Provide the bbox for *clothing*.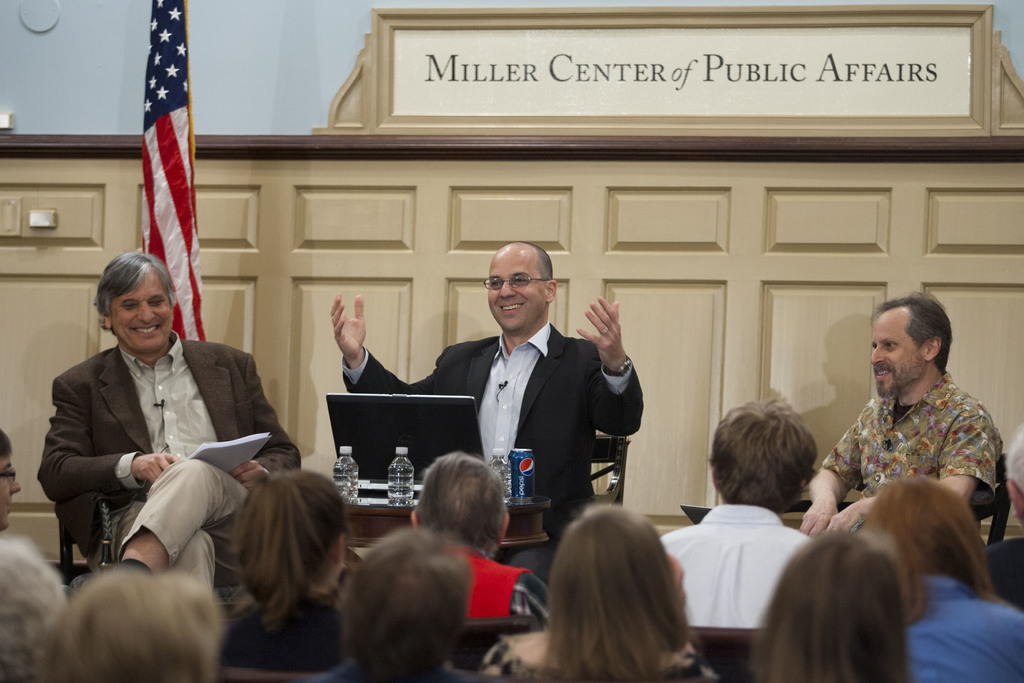
x1=338 y1=313 x2=646 y2=524.
